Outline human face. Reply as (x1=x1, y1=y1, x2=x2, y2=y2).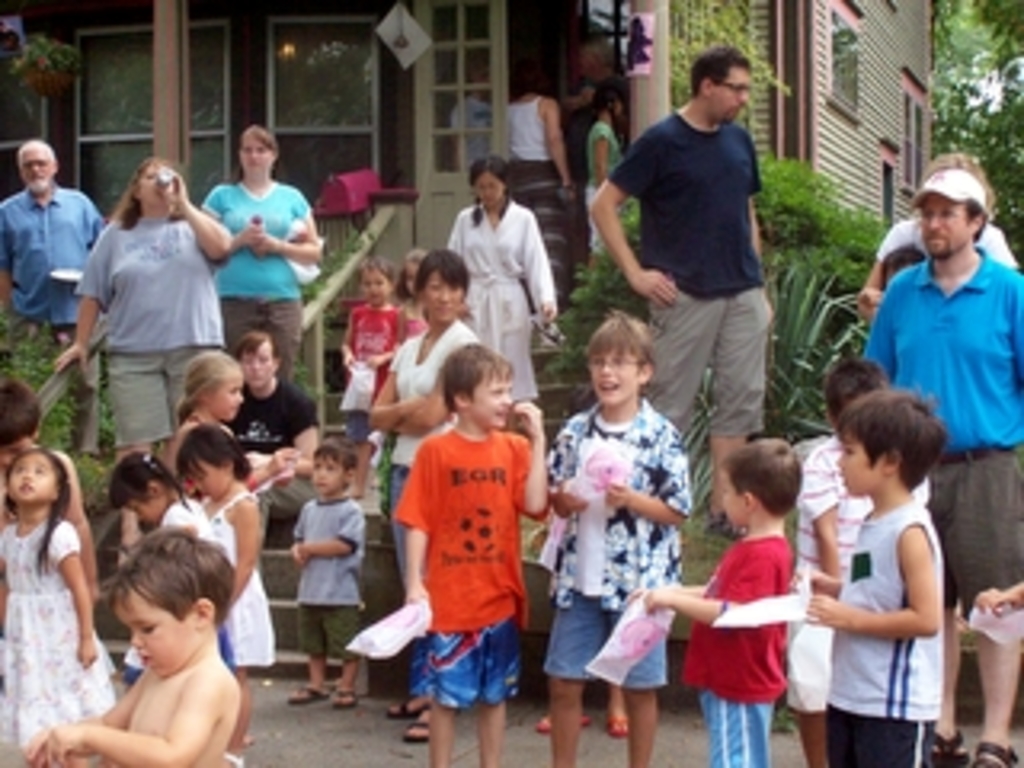
(x1=474, y1=173, x2=499, y2=208).
